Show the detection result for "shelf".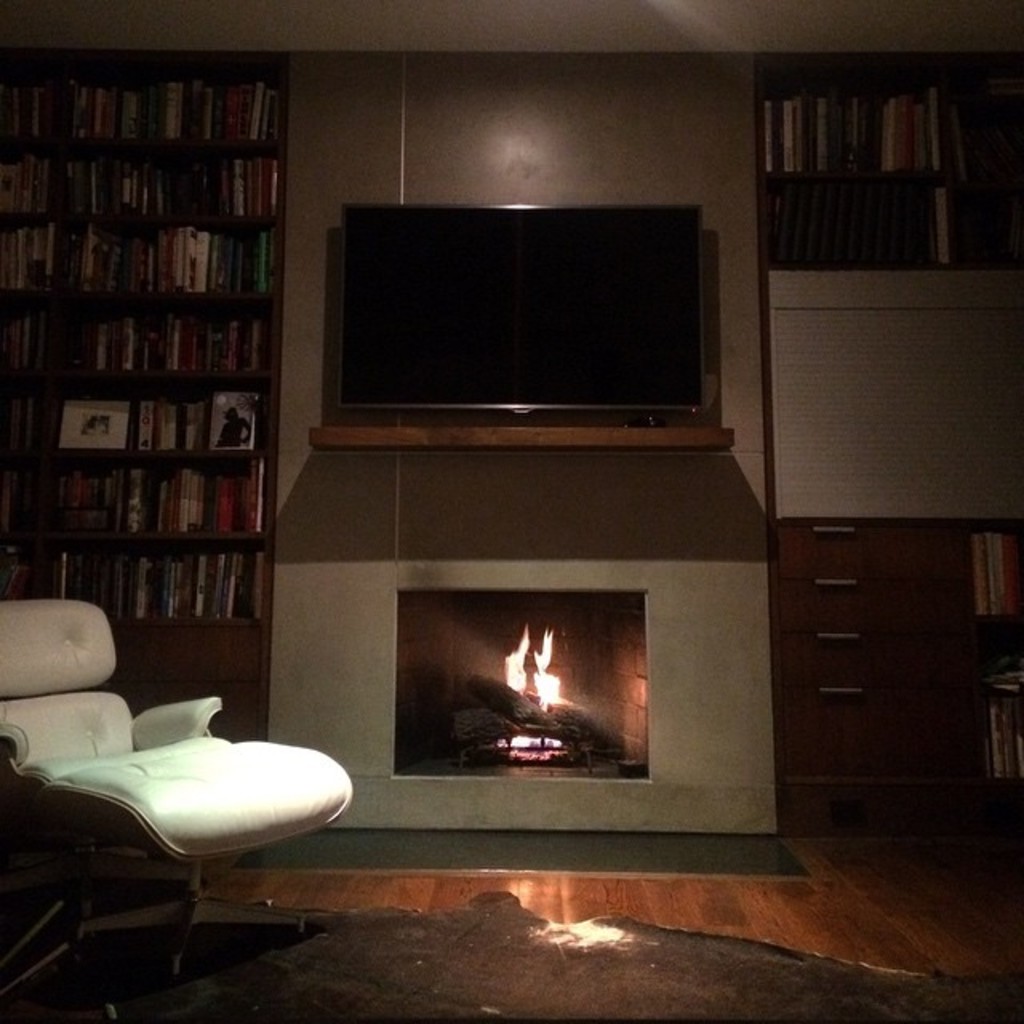
box=[0, 158, 274, 230].
